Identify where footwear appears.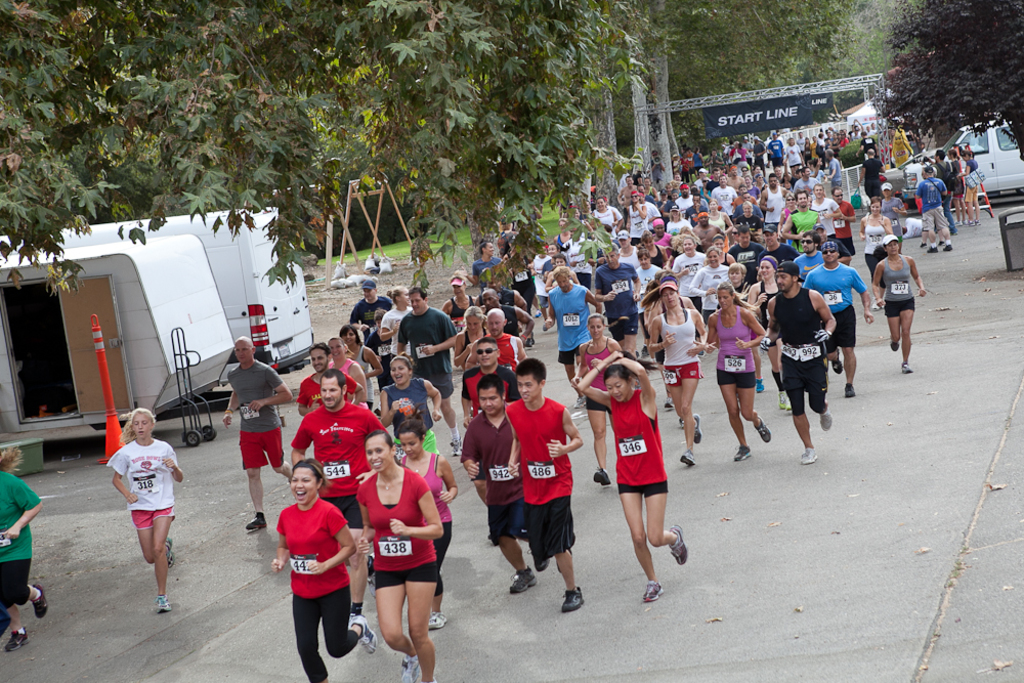
Appears at x1=801, y1=441, x2=818, y2=463.
